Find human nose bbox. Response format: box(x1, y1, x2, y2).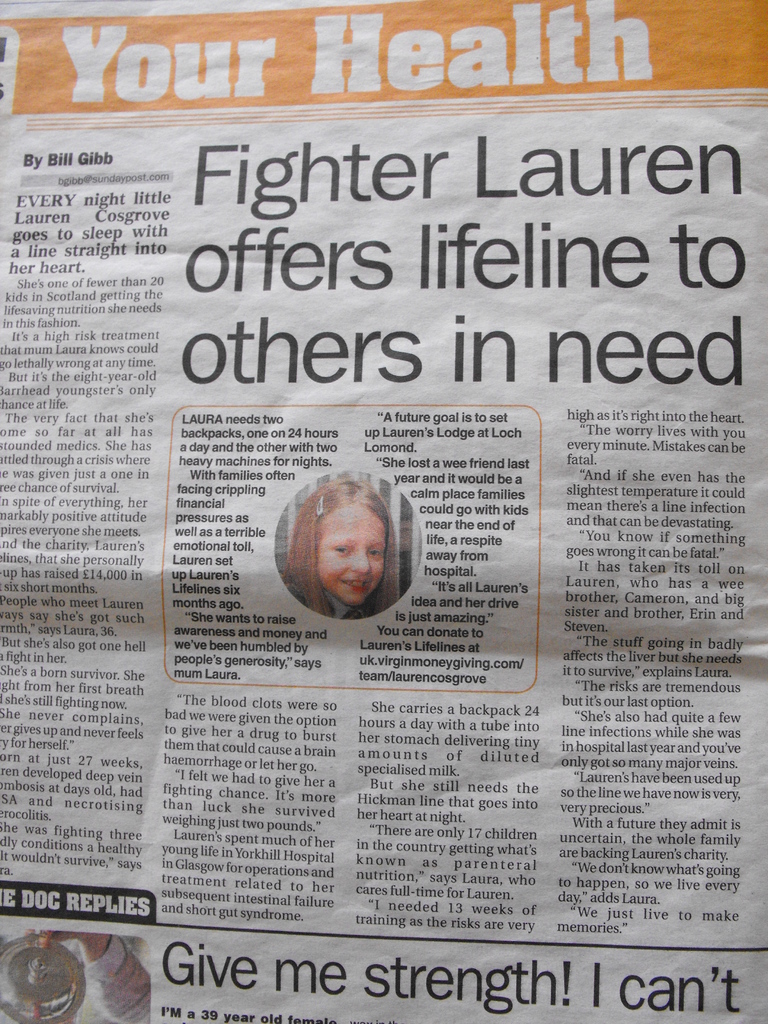
box(352, 551, 369, 570).
